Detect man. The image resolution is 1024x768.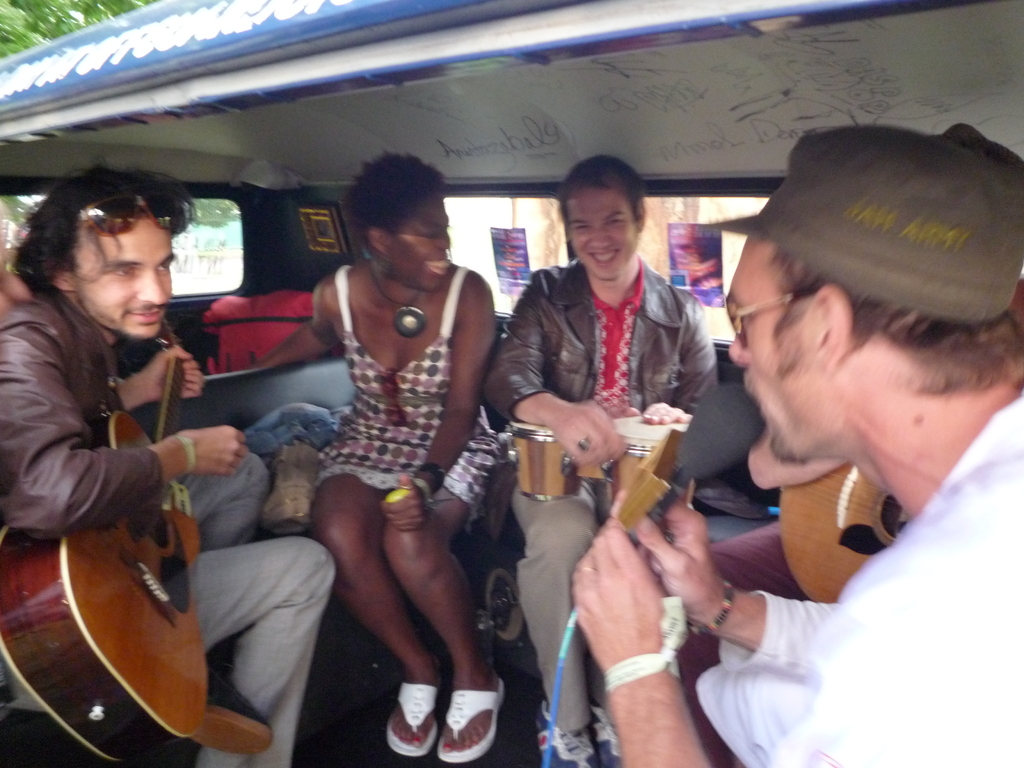
(left=0, top=167, right=346, bottom=767).
